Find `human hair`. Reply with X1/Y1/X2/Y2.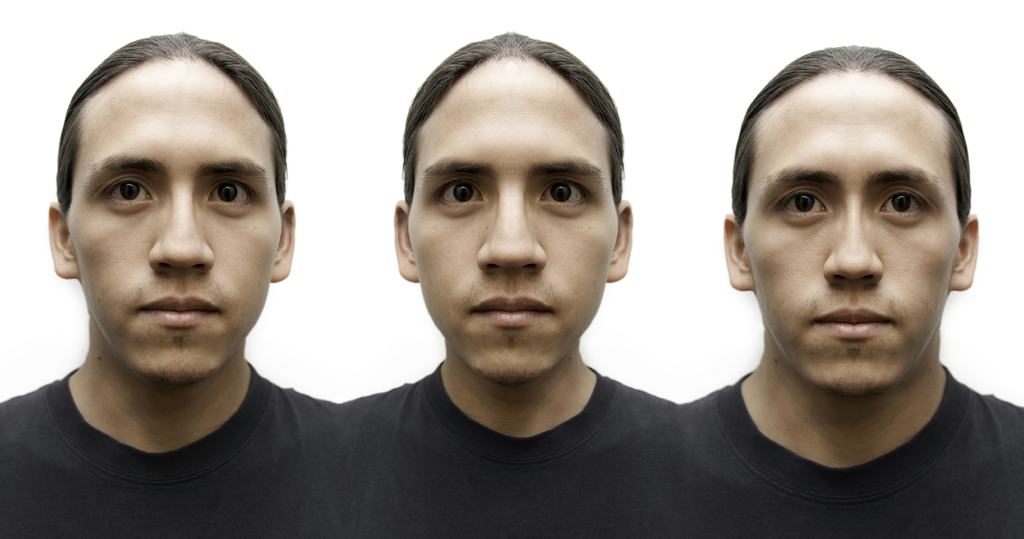
44/32/289/275.
